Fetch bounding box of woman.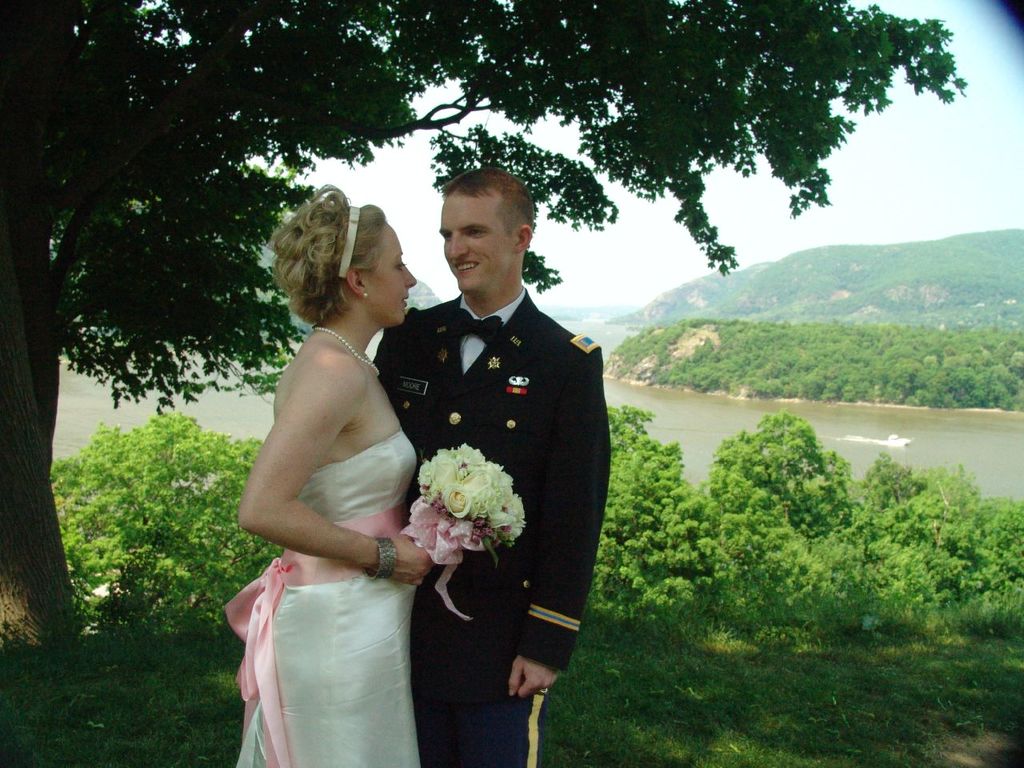
Bbox: crop(233, 181, 440, 767).
